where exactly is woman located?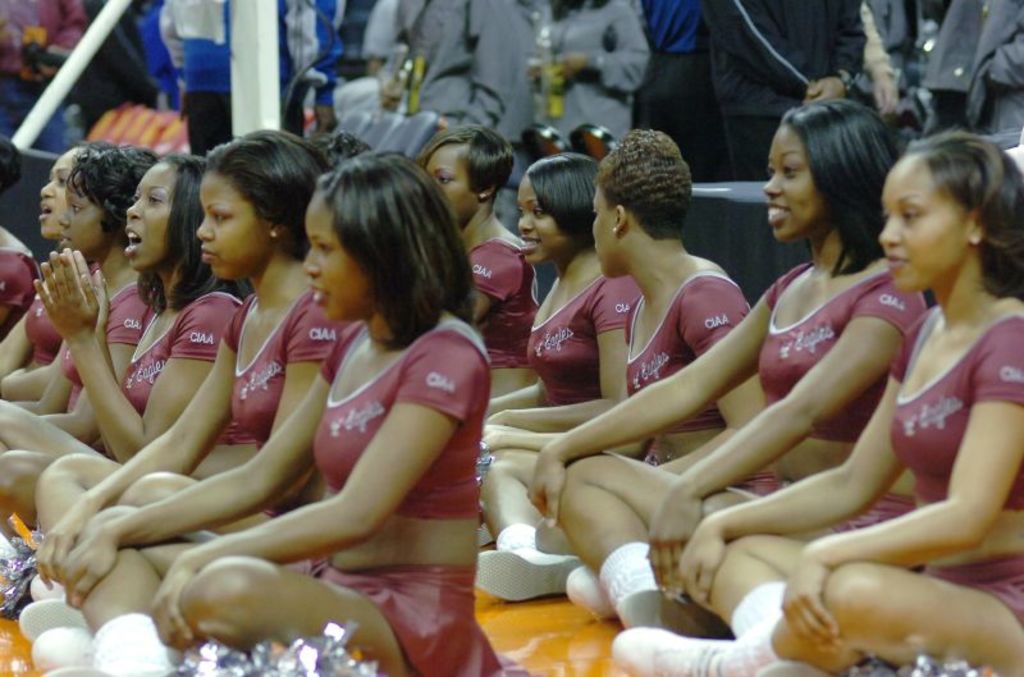
Its bounding box is 415/119/529/399.
